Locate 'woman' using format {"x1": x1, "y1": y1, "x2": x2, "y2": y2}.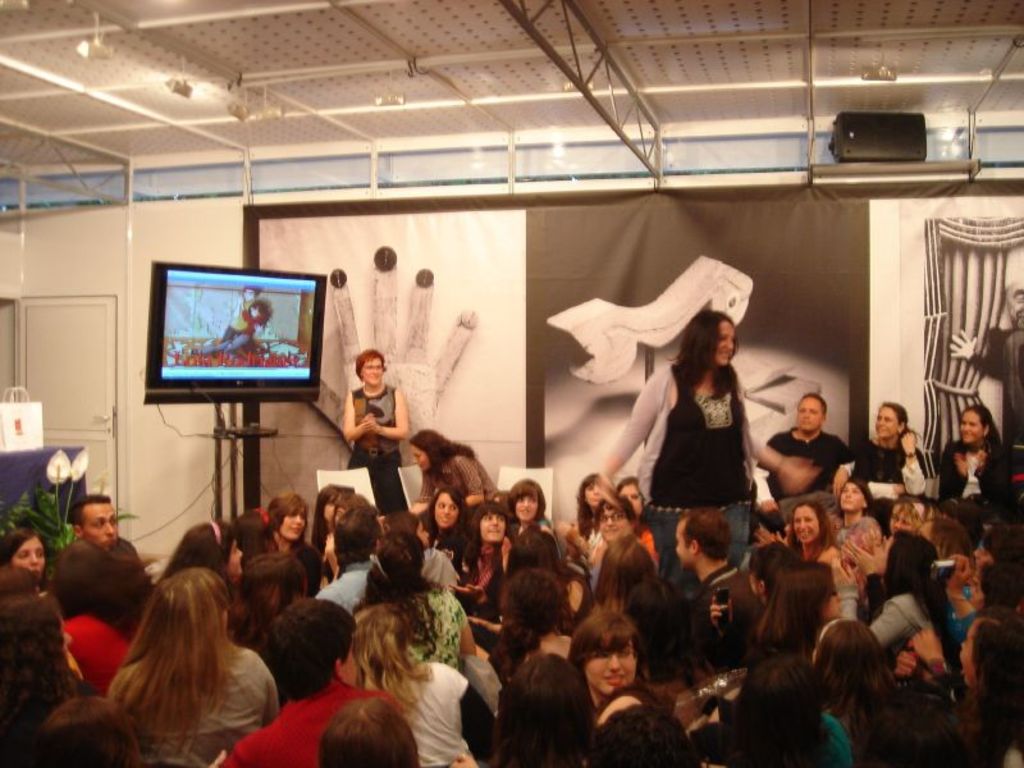
{"x1": 425, "y1": 485, "x2": 470, "y2": 564}.
